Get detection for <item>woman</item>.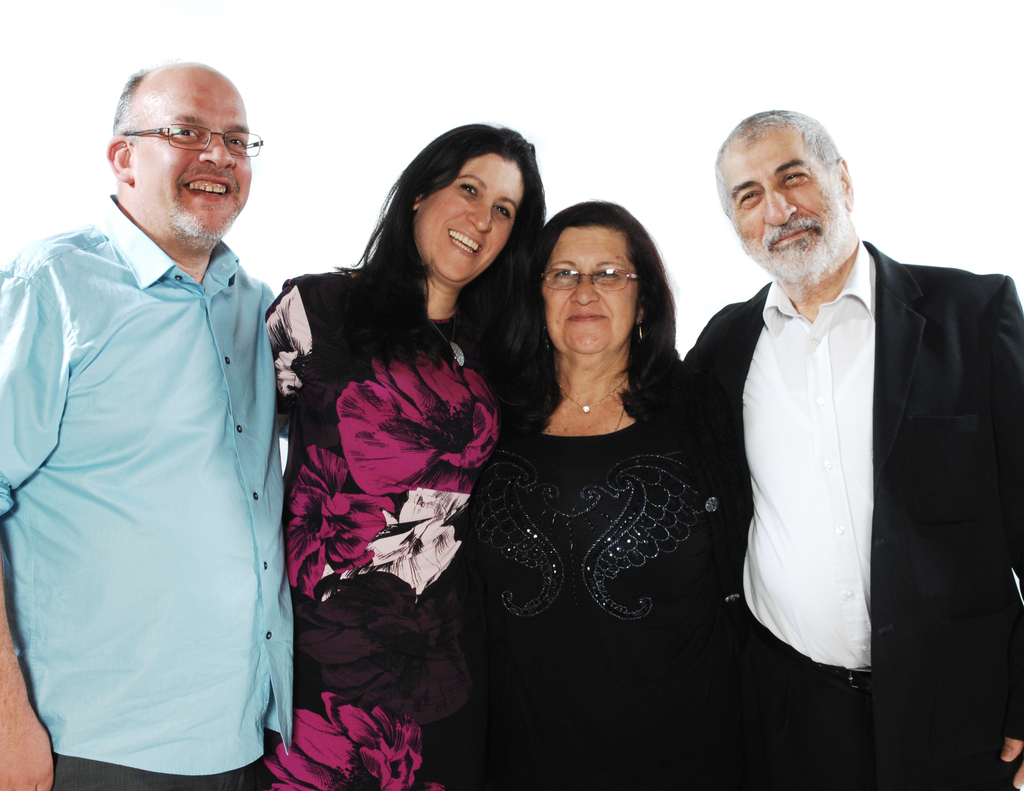
Detection: detection(266, 121, 549, 790).
